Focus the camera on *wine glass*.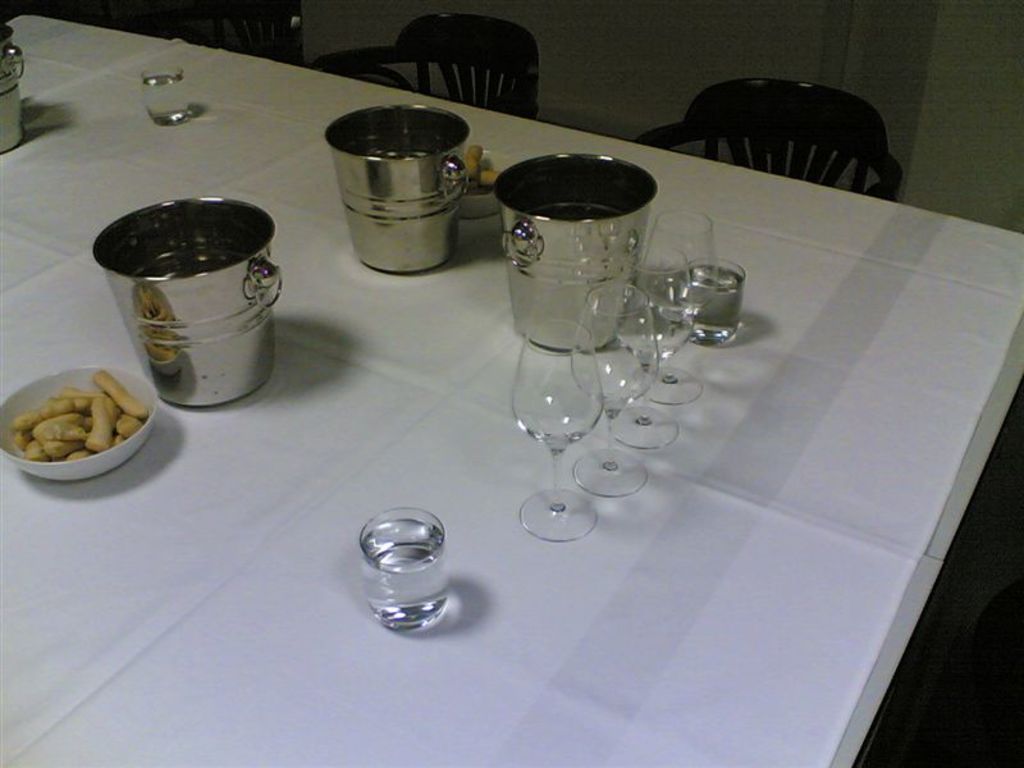
Focus region: [571,284,655,498].
